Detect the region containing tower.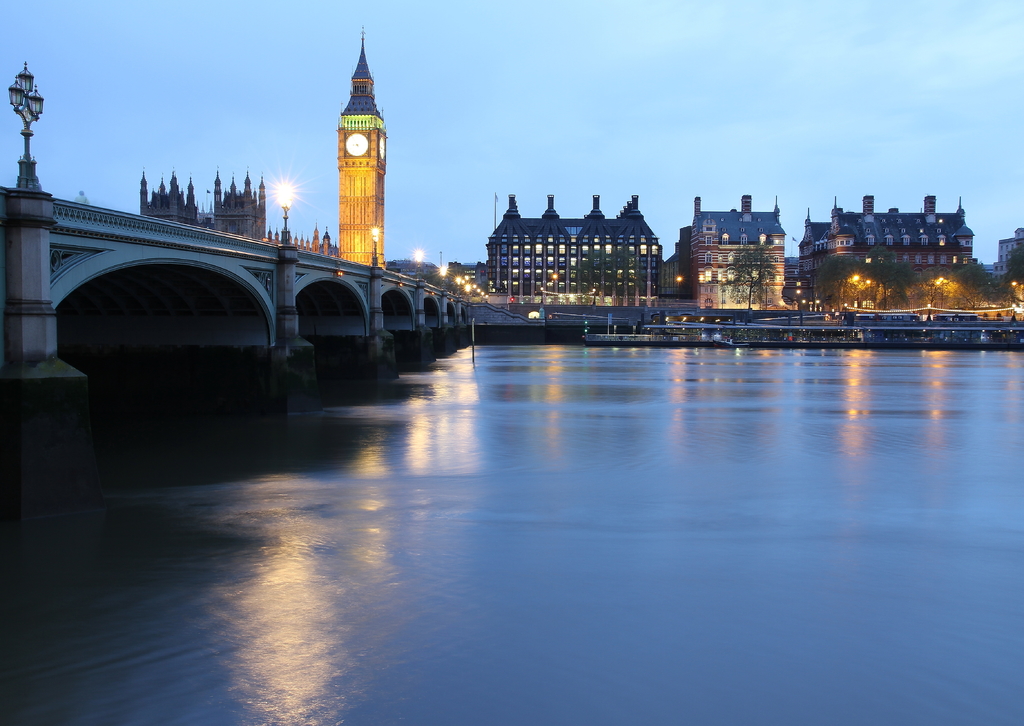
left=207, top=174, right=262, bottom=245.
